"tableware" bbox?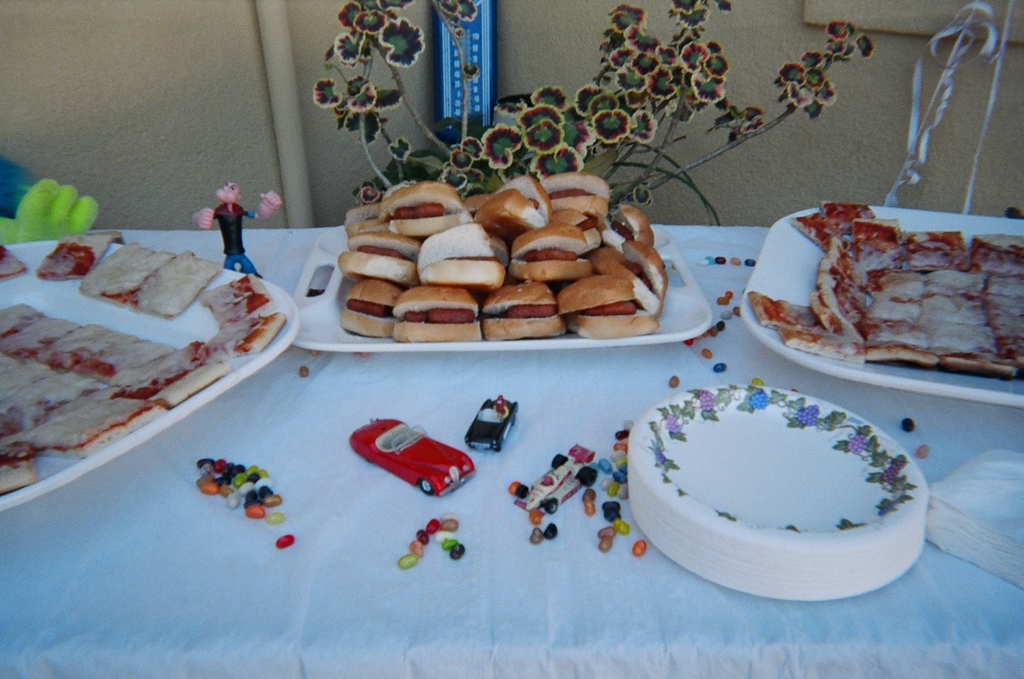
{"x1": 281, "y1": 224, "x2": 716, "y2": 345}
